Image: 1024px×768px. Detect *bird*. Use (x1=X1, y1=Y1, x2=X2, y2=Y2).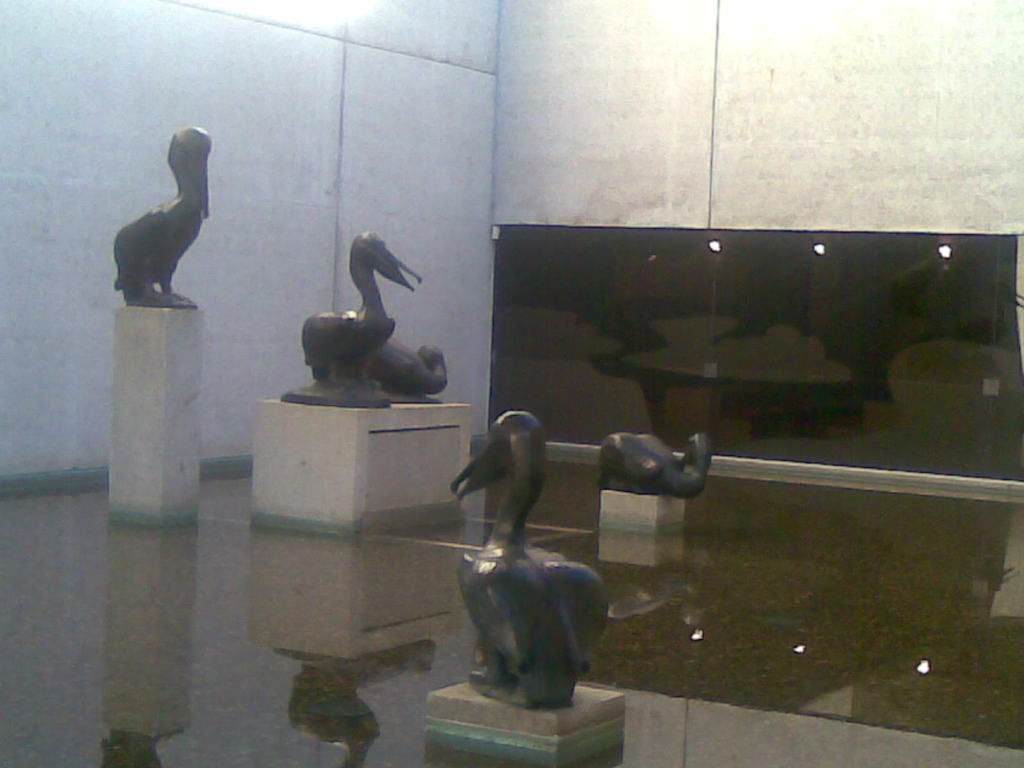
(x1=300, y1=220, x2=429, y2=399).
